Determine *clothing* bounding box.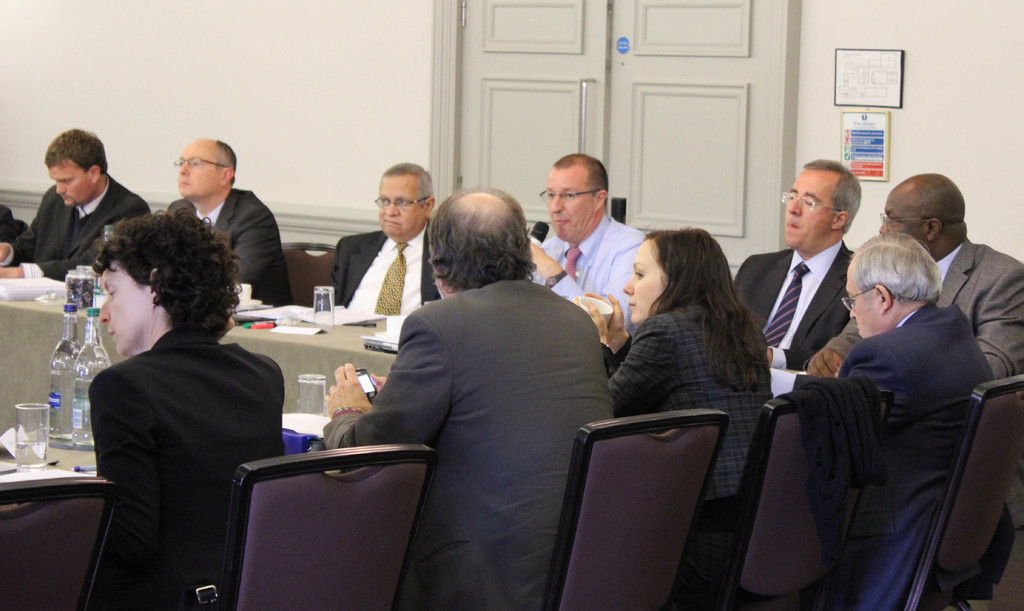
Determined: 524,215,637,341.
